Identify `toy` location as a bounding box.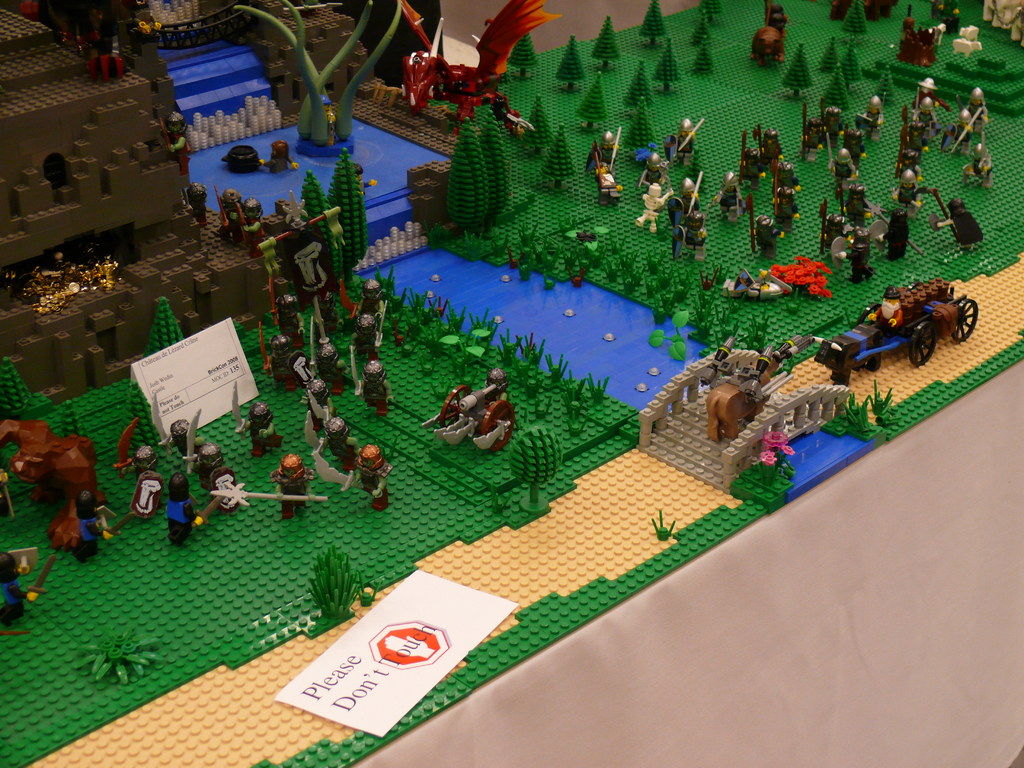
box(591, 126, 624, 166).
